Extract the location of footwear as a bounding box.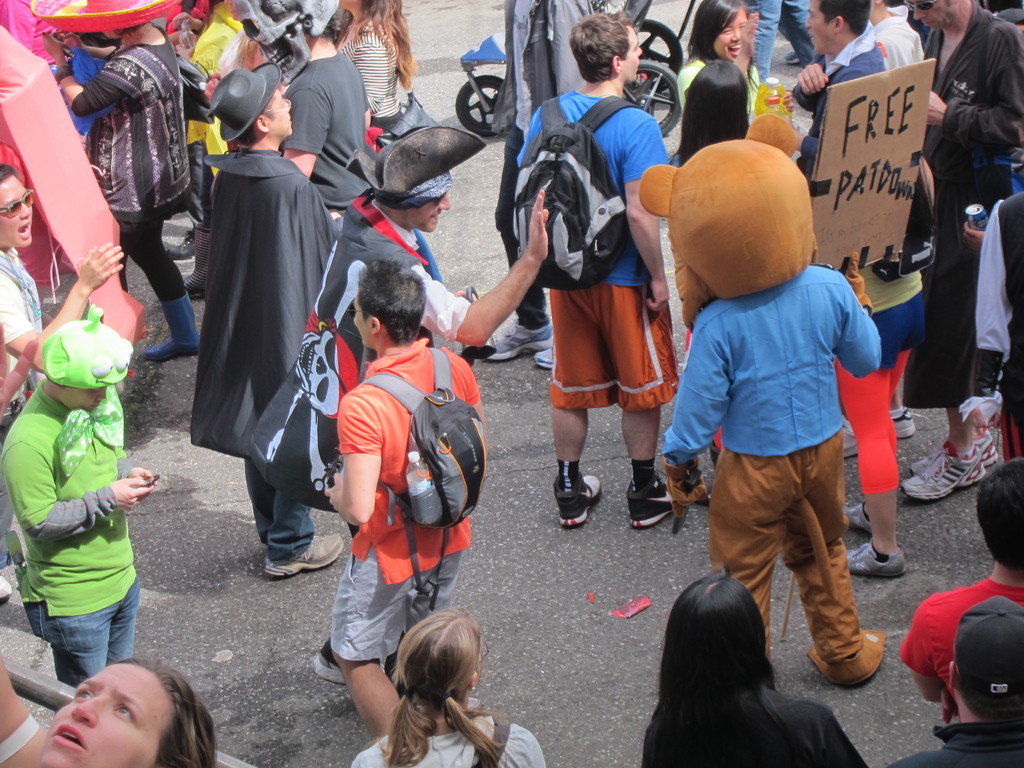
141, 295, 202, 361.
